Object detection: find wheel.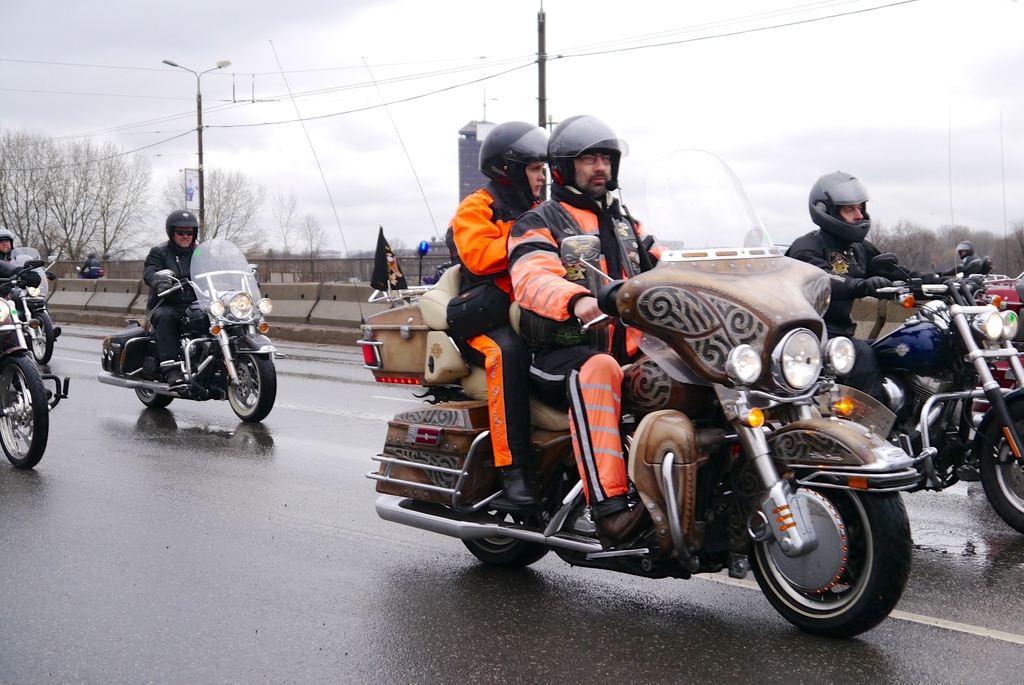
<bbox>462, 499, 557, 570</bbox>.
